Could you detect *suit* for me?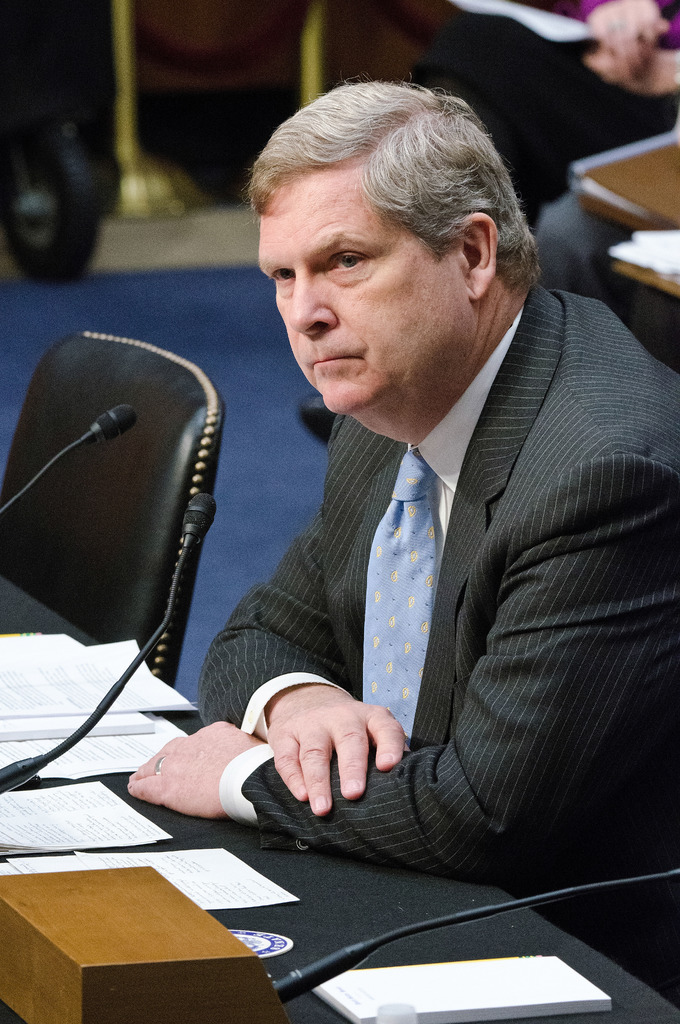
Detection result: {"x1": 200, "y1": 284, "x2": 679, "y2": 993}.
